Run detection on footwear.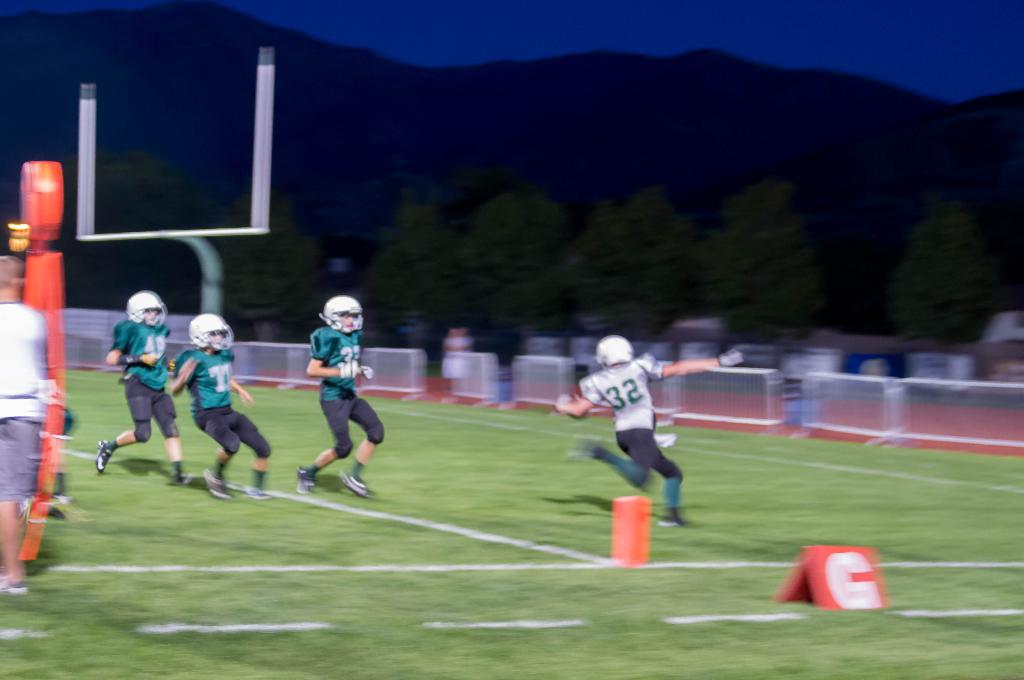
Result: x1=96, y1=437, x2=114, y2=473.
